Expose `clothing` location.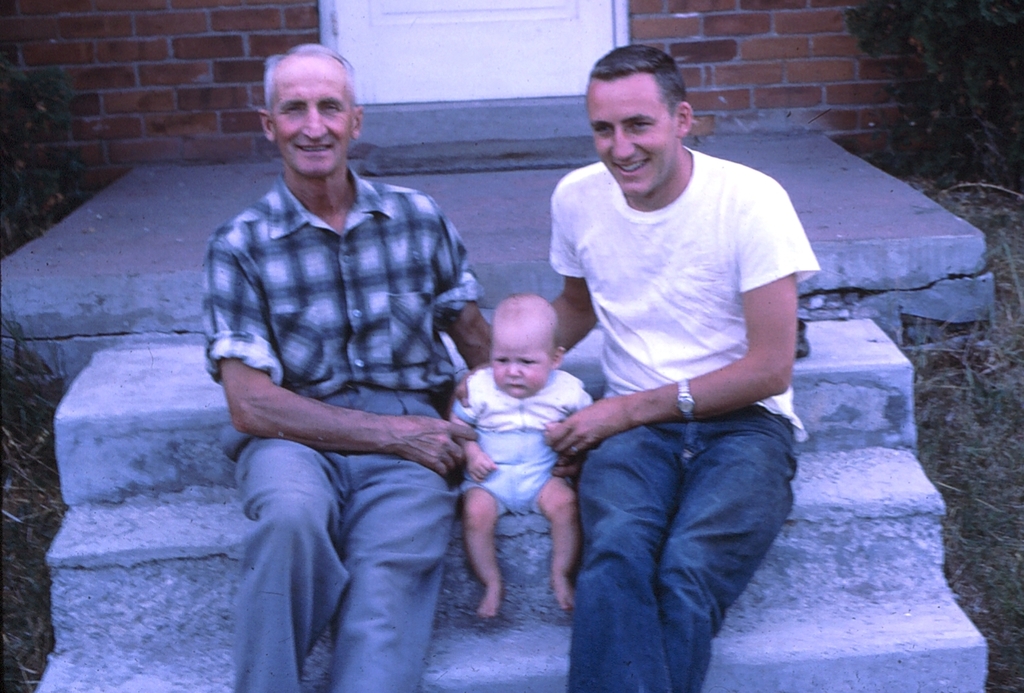
Exposed at BBox(448, 365, 595, 520).
